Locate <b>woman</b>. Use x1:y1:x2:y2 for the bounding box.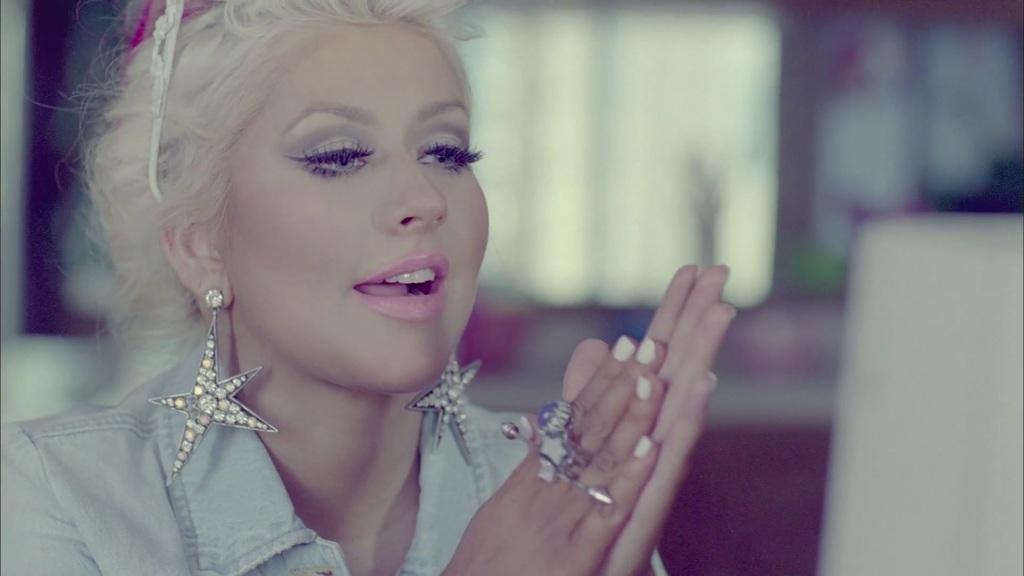
12:13:717:543.
